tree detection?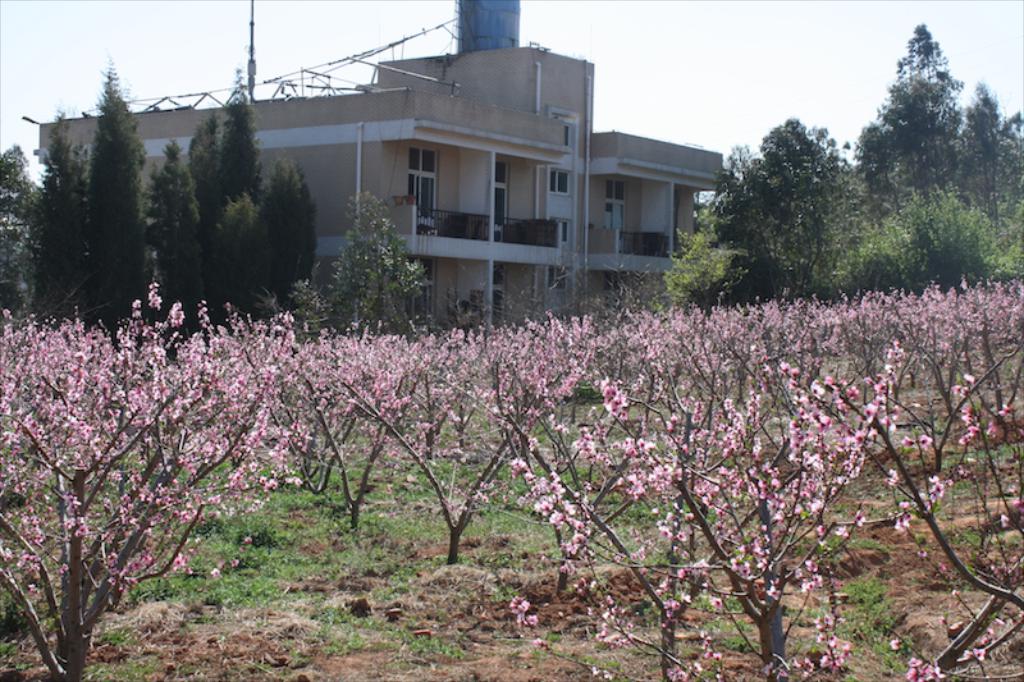
crop(315, 186, 421, 357)
